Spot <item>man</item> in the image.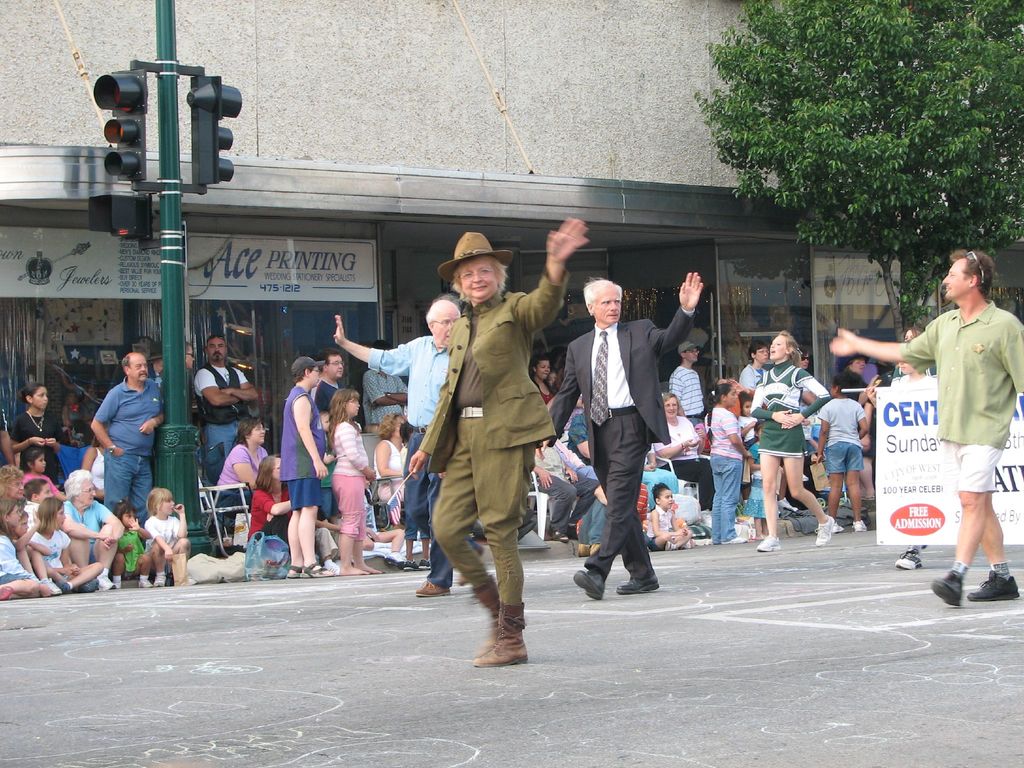
<item>man</item> found at x1=330, y1=299, x2=461, y2=596.
